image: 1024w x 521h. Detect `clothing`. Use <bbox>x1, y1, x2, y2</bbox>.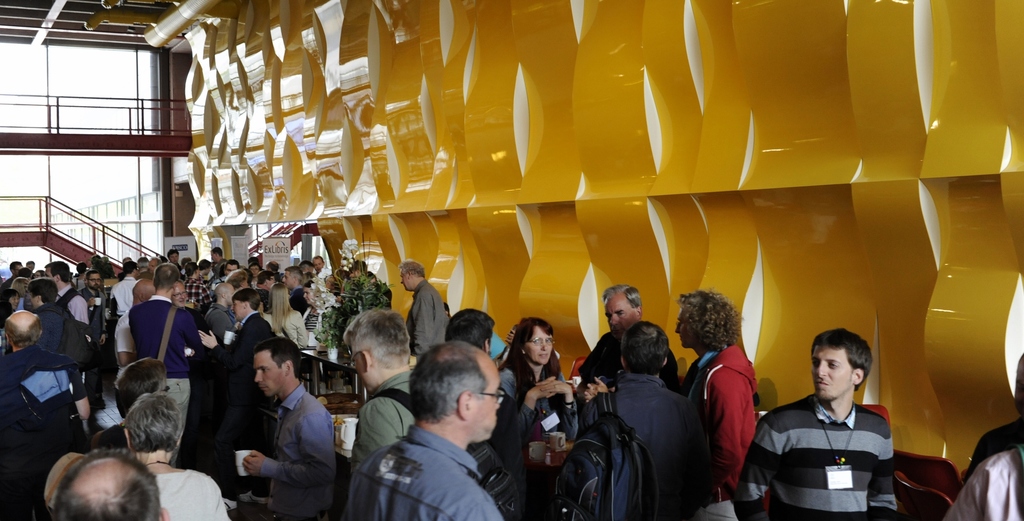
<bbox>0, 347, 86, 481</bbox>.
